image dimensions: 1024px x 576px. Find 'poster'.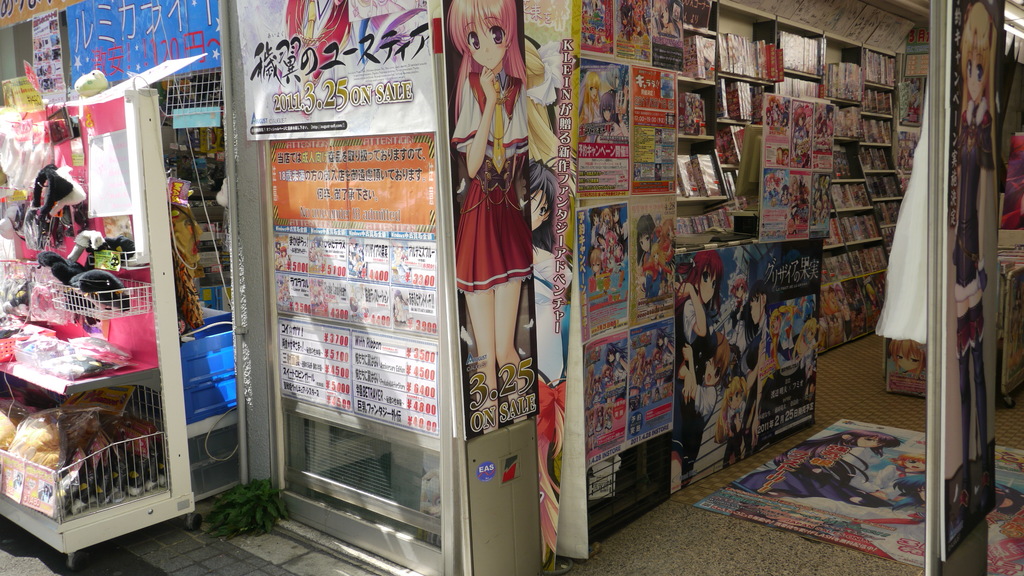
[698,419,1023,565].
